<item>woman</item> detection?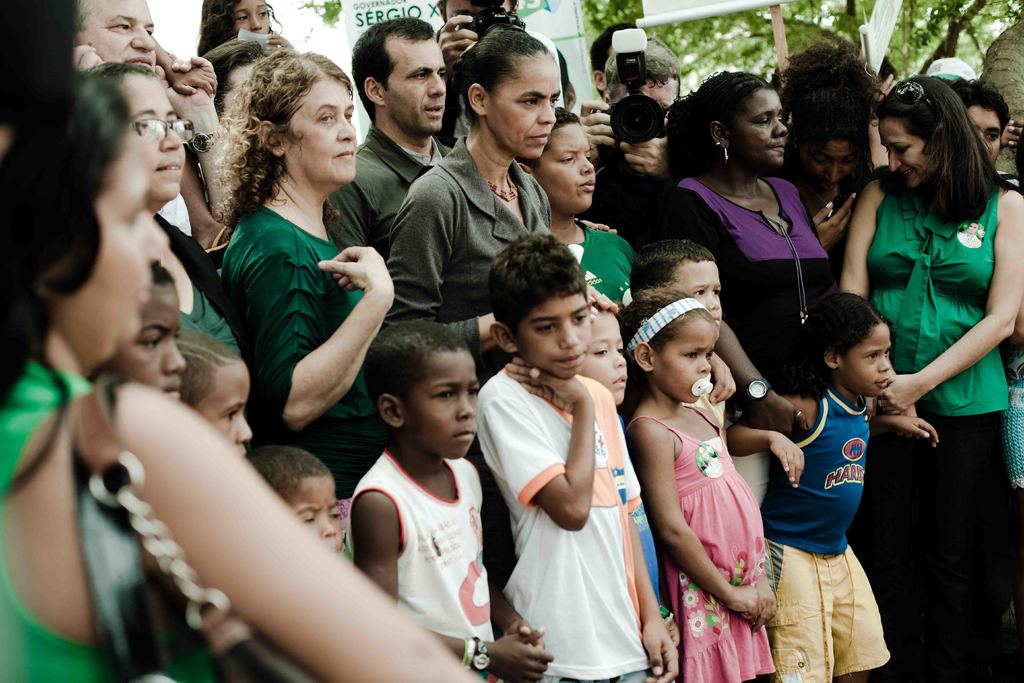
region(664, 67, 885, 436)
